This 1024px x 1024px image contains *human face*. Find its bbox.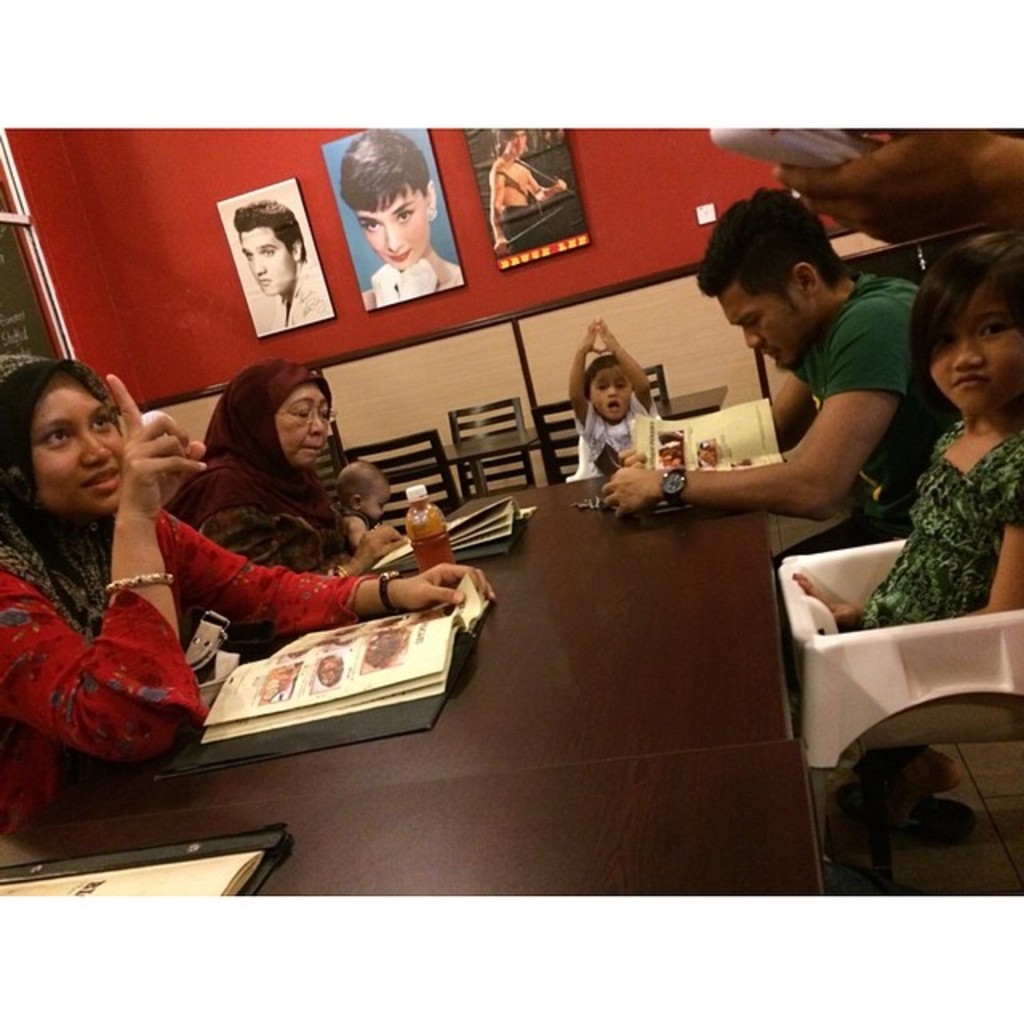
{"left": 358, "top": 176, "right": 430, "bottom": 270}.
